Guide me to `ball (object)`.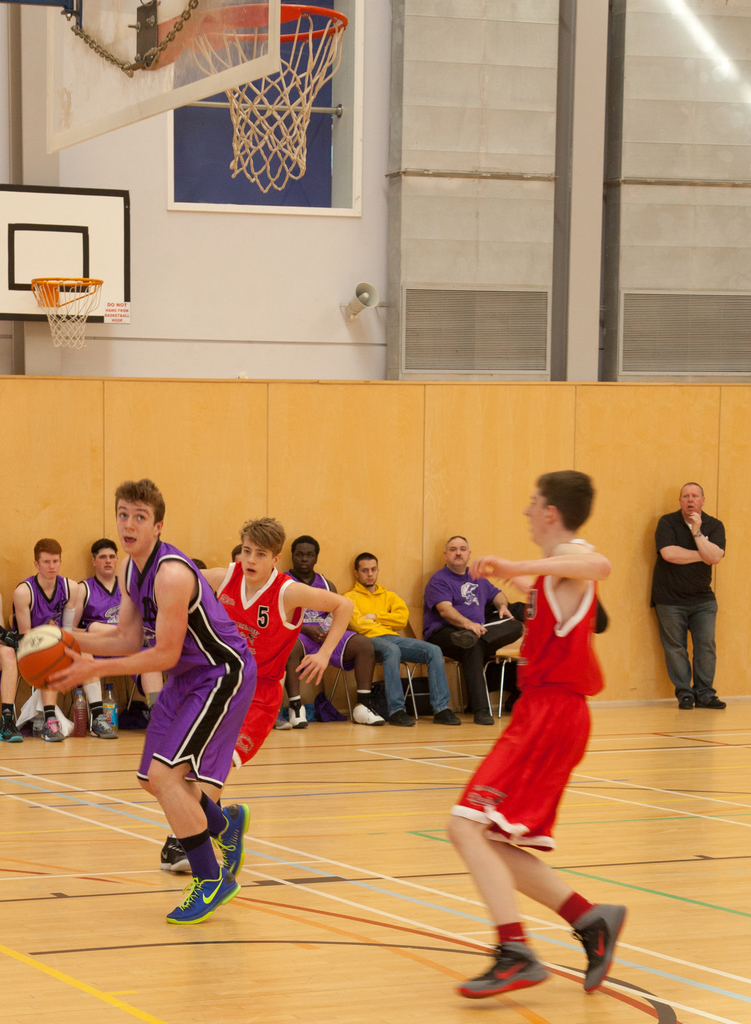
Guidance: box(21, 625, 81, 698).
